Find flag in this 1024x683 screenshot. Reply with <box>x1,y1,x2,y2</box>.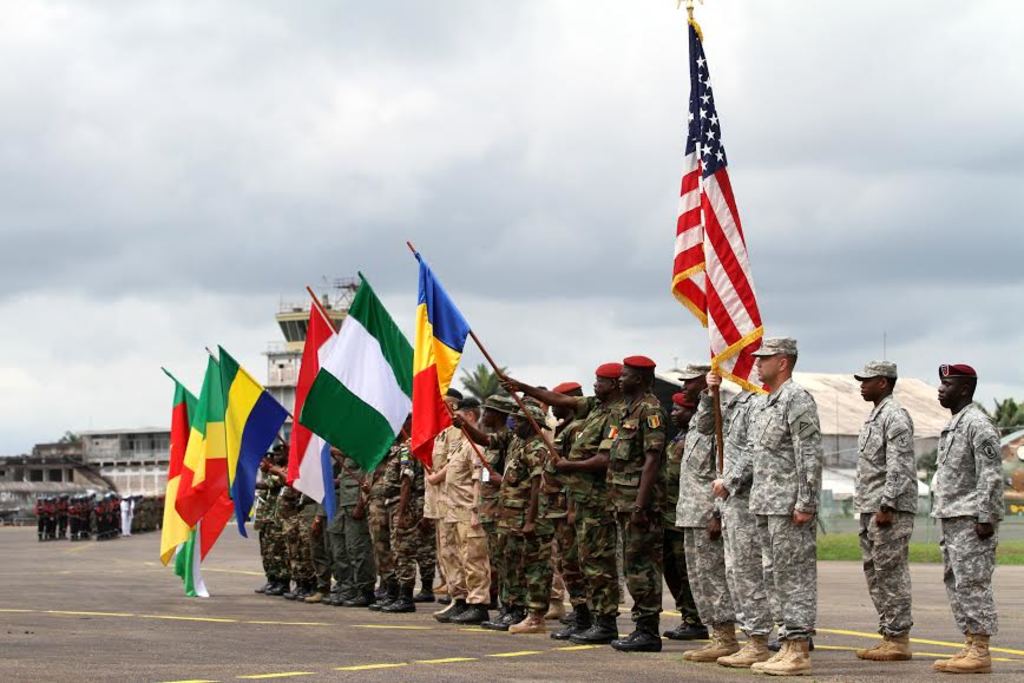
<box>405,237,571,475</box>.
